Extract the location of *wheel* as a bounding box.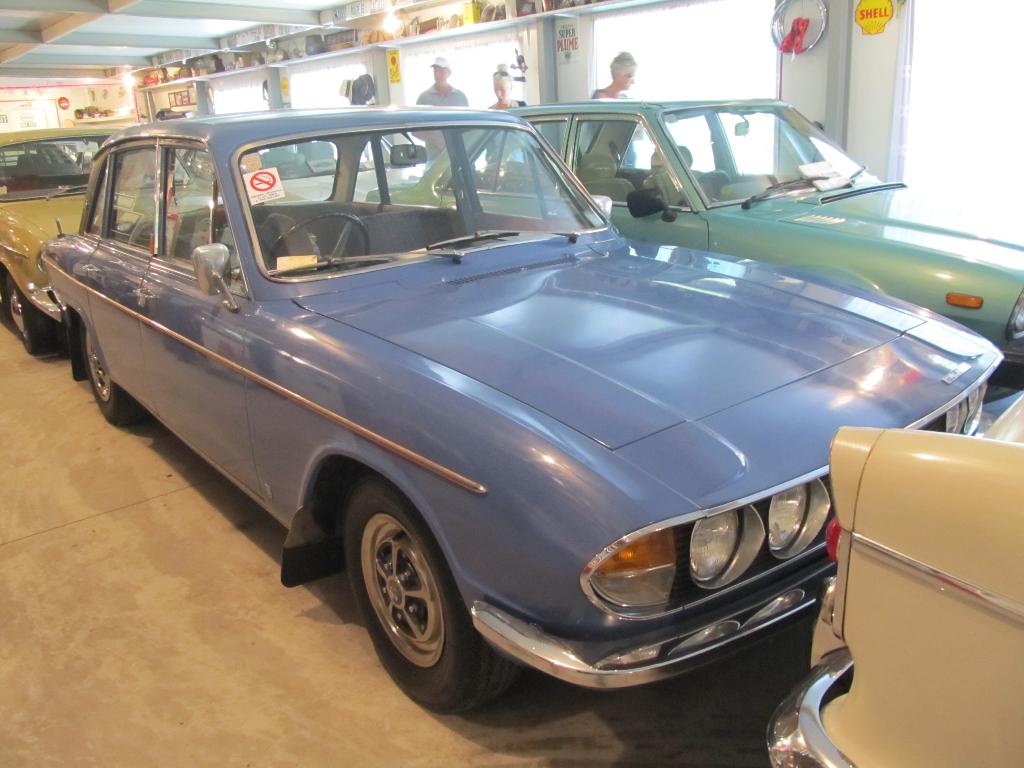
[2,272,59,350].
